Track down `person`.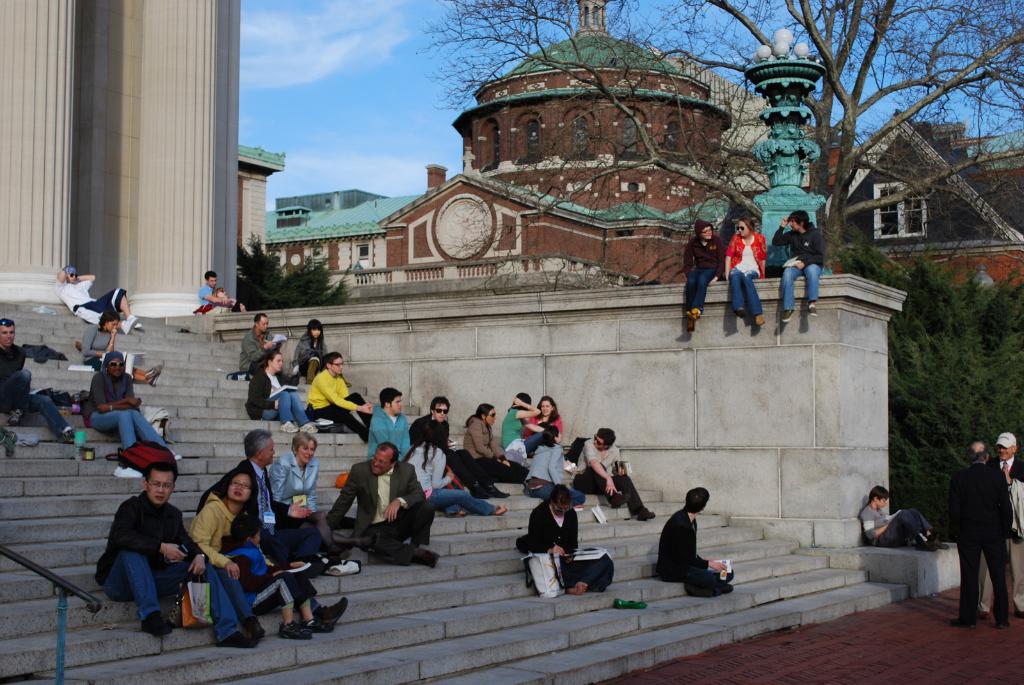
Tracked to x1=54, y1=263, x2=142, y2=329.
